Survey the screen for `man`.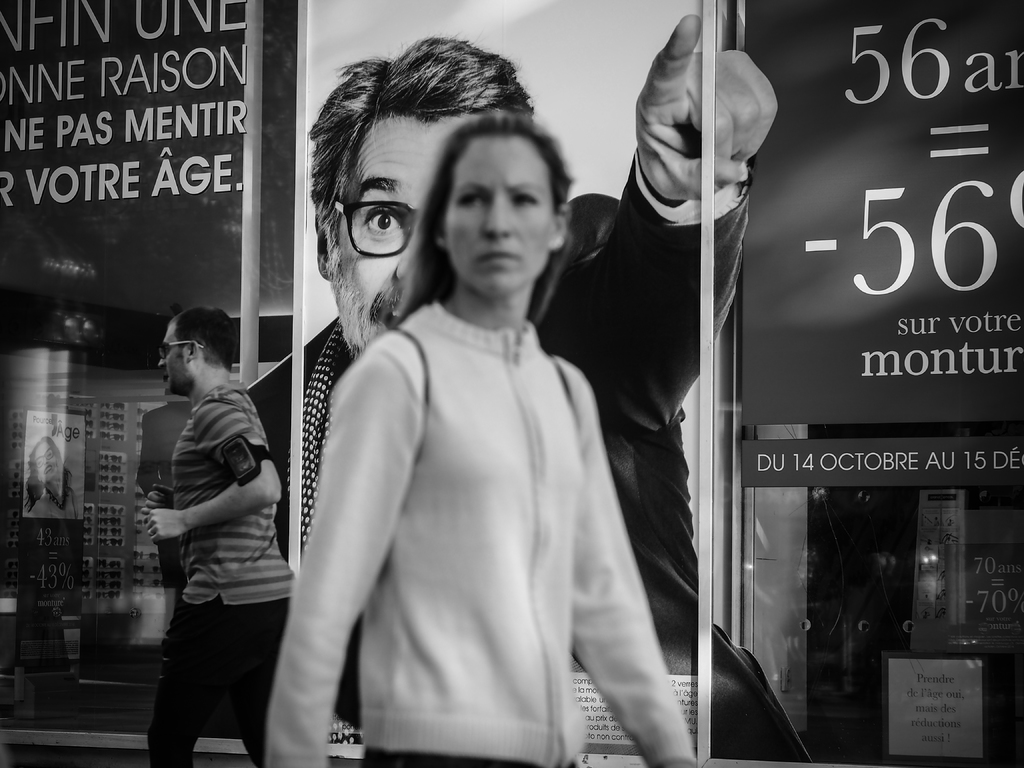
Survey found: pyautogui.locateOnScreen(125, 276, 299, 760).
